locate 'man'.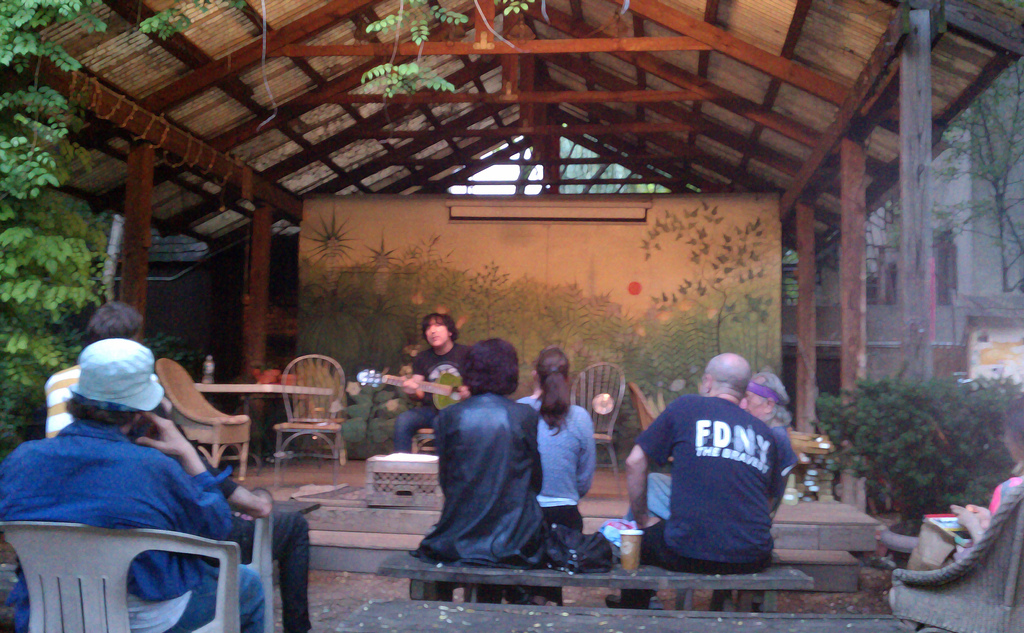
Bounding box: l=411, t=331, r=555, b=588.
